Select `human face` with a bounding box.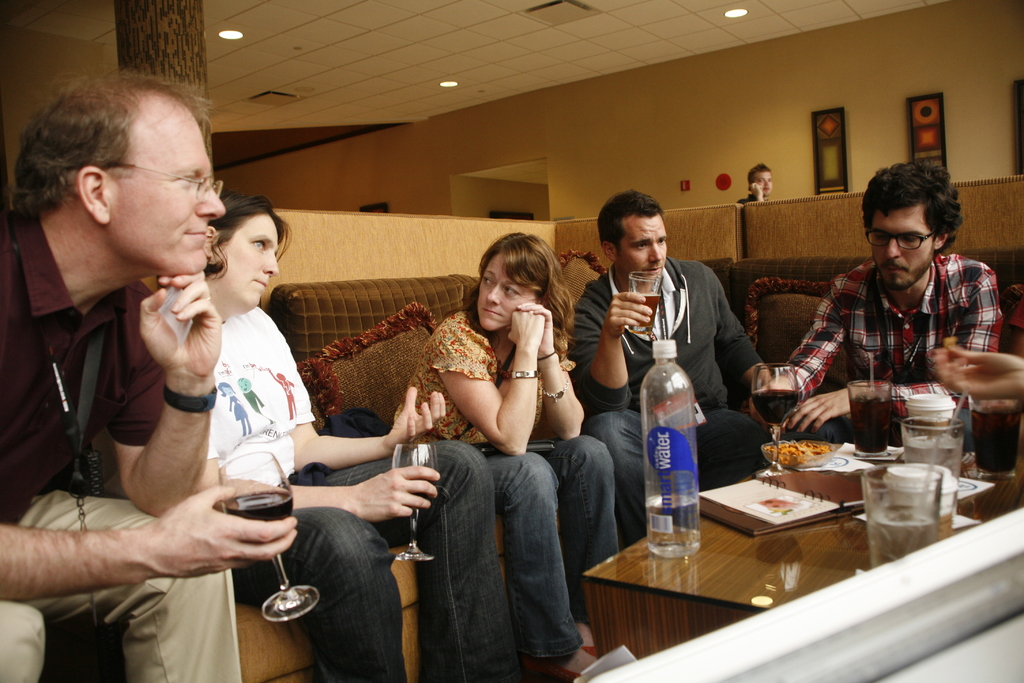
left=479, top=257, right=534, bottom=327.
